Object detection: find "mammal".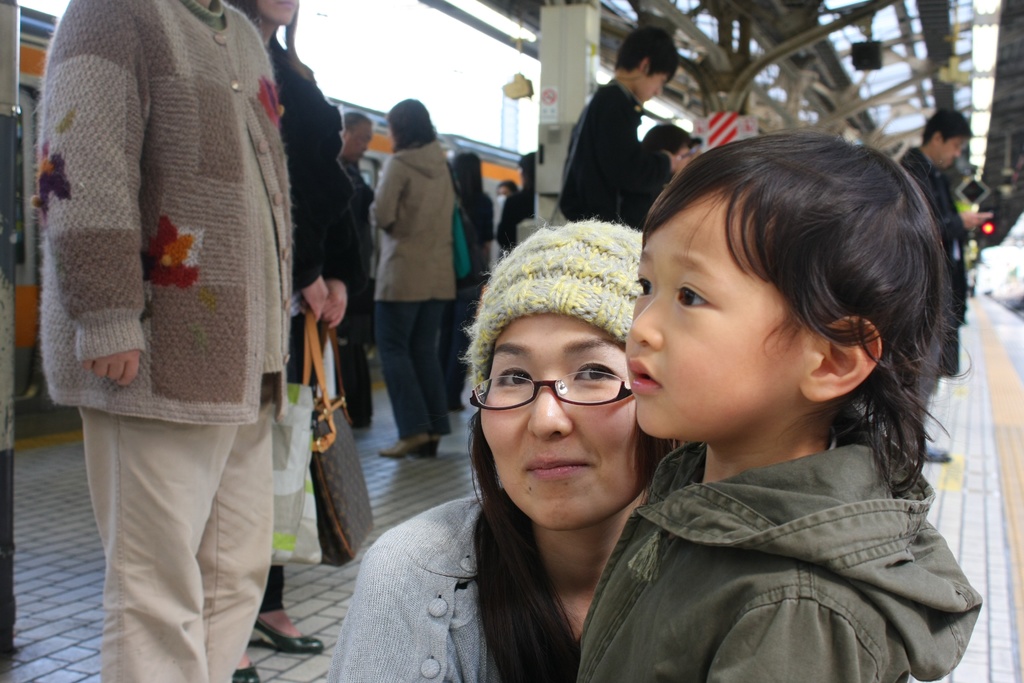
bbox(38, 0, 295, 682).
